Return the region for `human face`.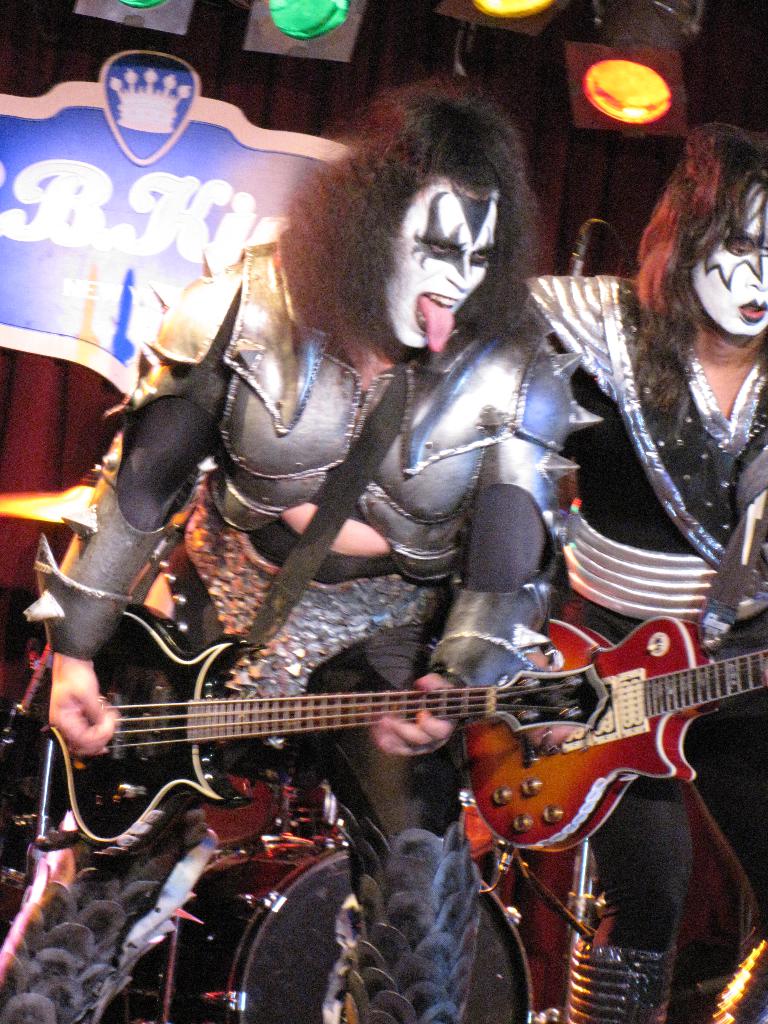
bbox=(691, 184, 767, 338).
